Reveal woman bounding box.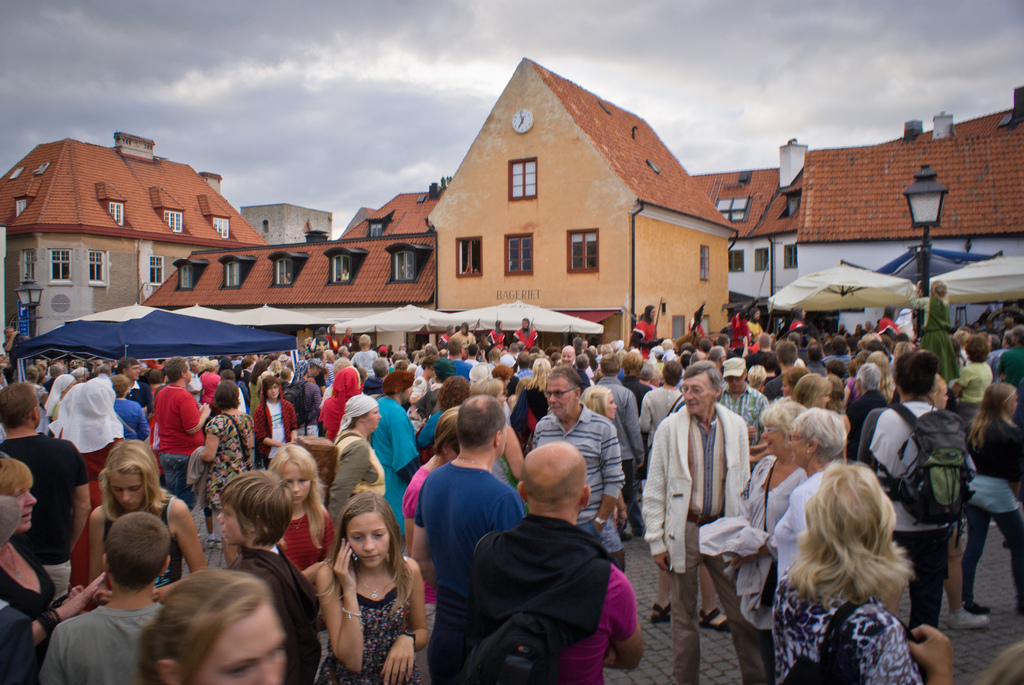
Revealed: box(267, 448, 340, 574).
